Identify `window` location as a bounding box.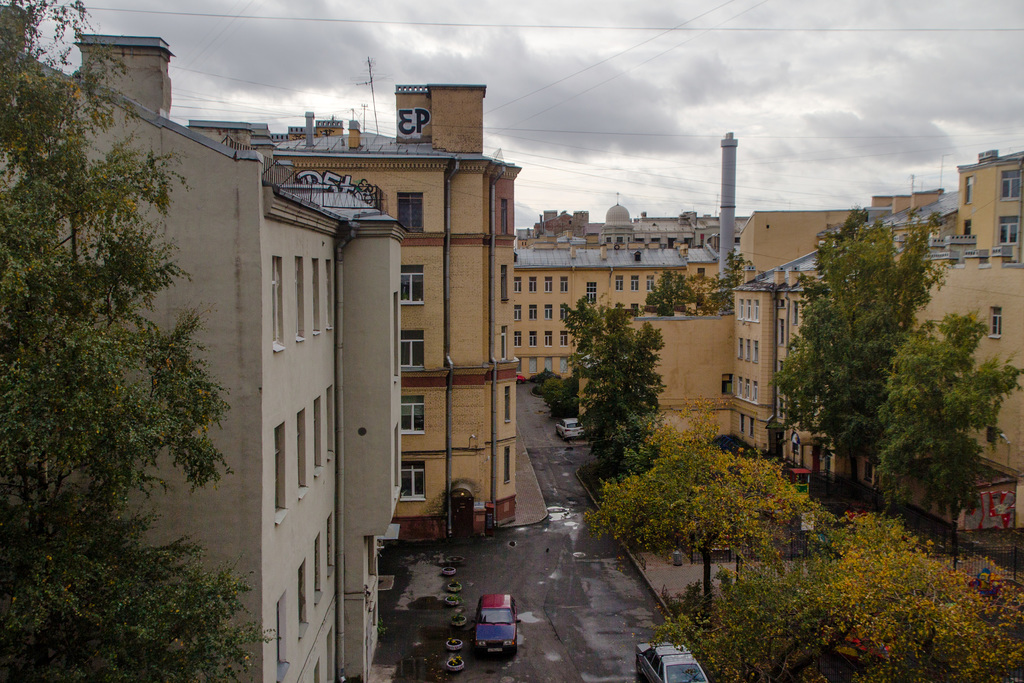
(x1=863, y1=458, x2=870, y2=486).
